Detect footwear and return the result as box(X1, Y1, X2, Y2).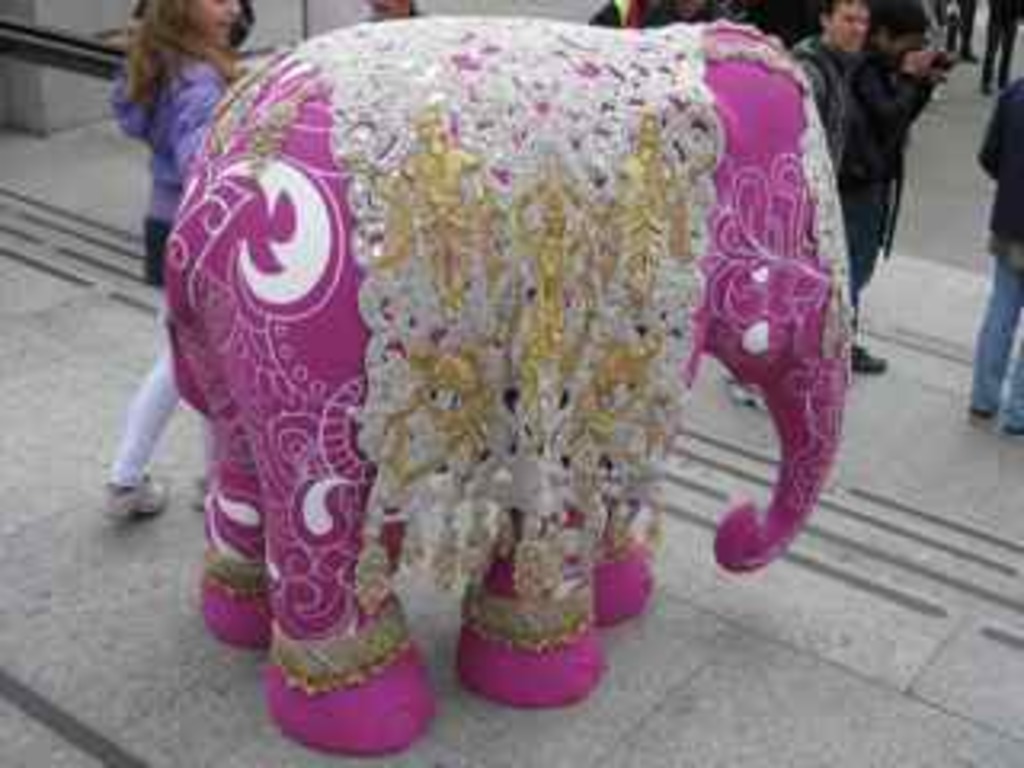
box(848, 339, 893, 374).
